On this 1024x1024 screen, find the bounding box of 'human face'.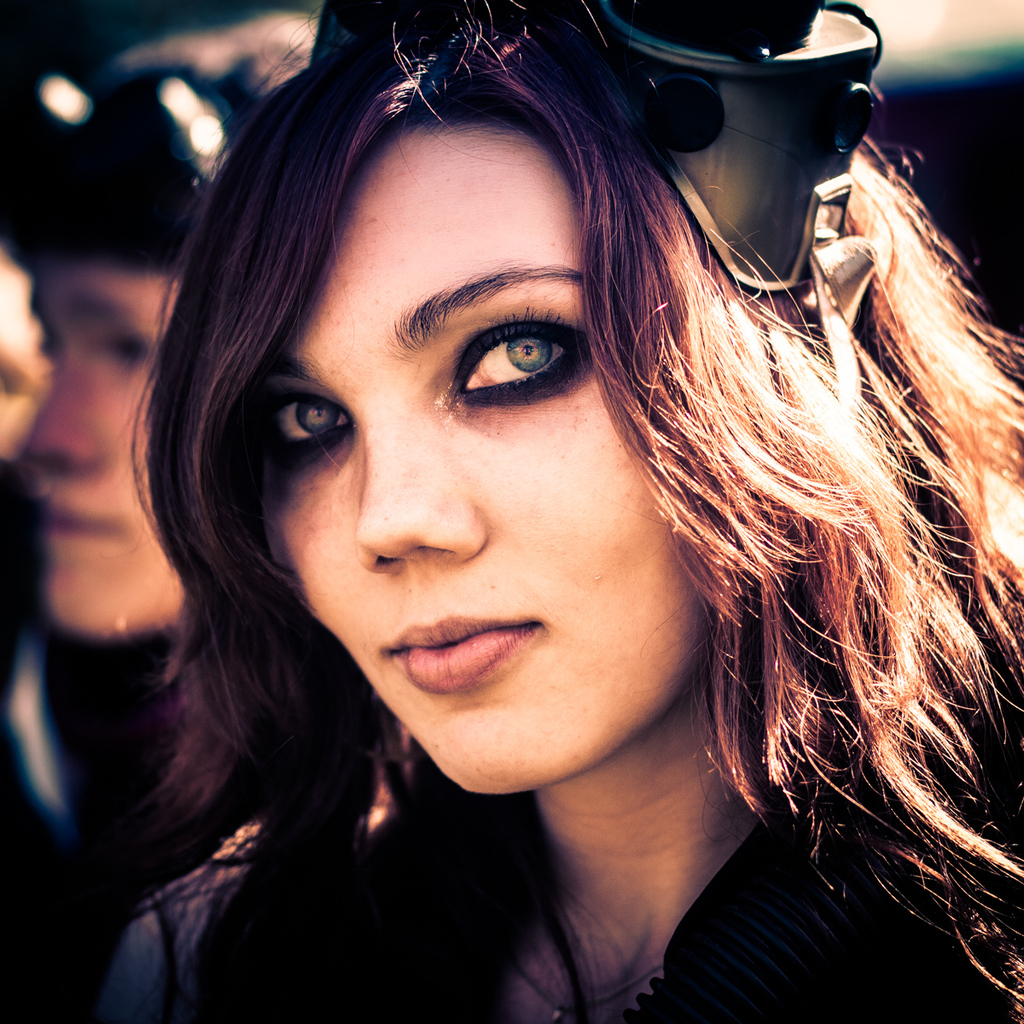
Bounding box: {"left": 265, "top": 143, "right": 717, "bottom": 787}.
